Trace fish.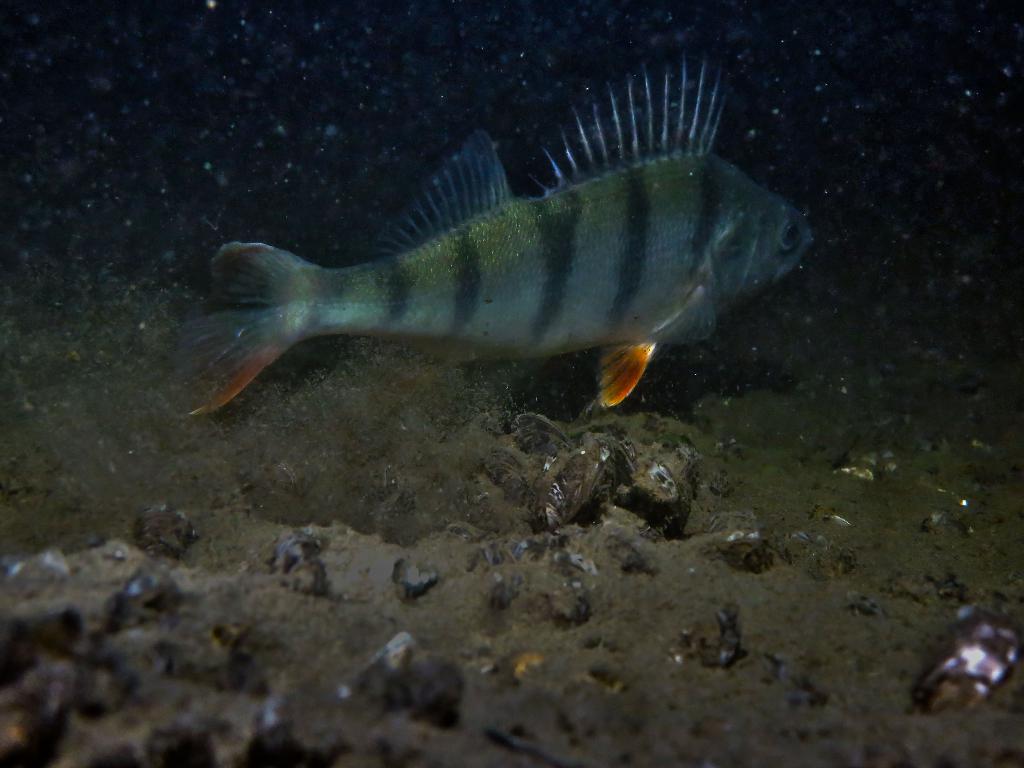
Traced to l=189, t=70, r=817, b=452.
